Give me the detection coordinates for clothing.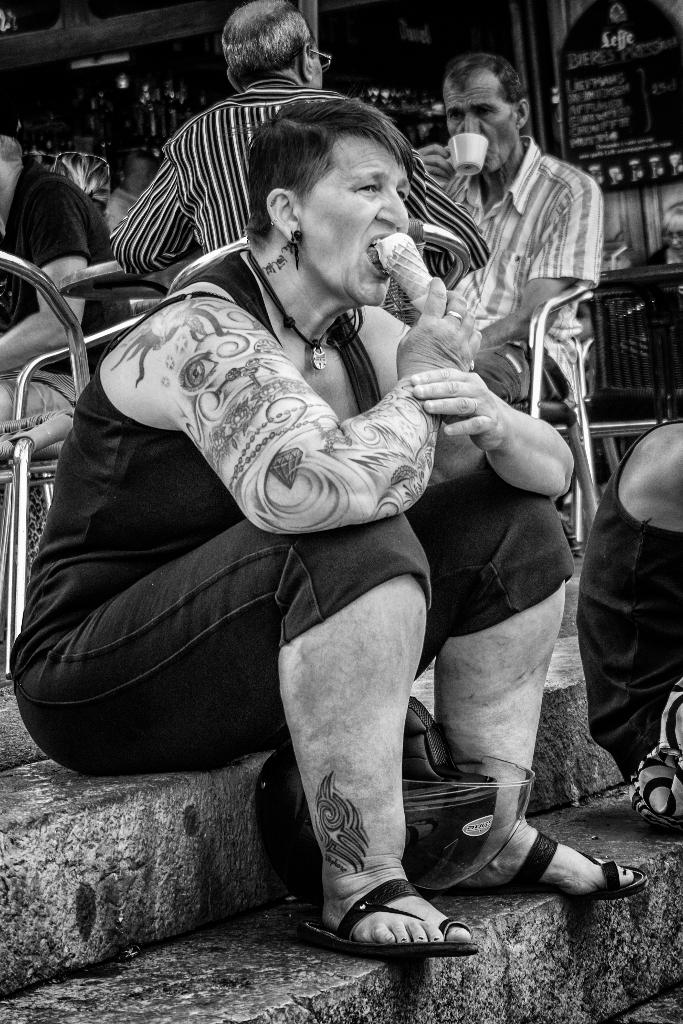
bbox=[580, 421, 682, 825].
